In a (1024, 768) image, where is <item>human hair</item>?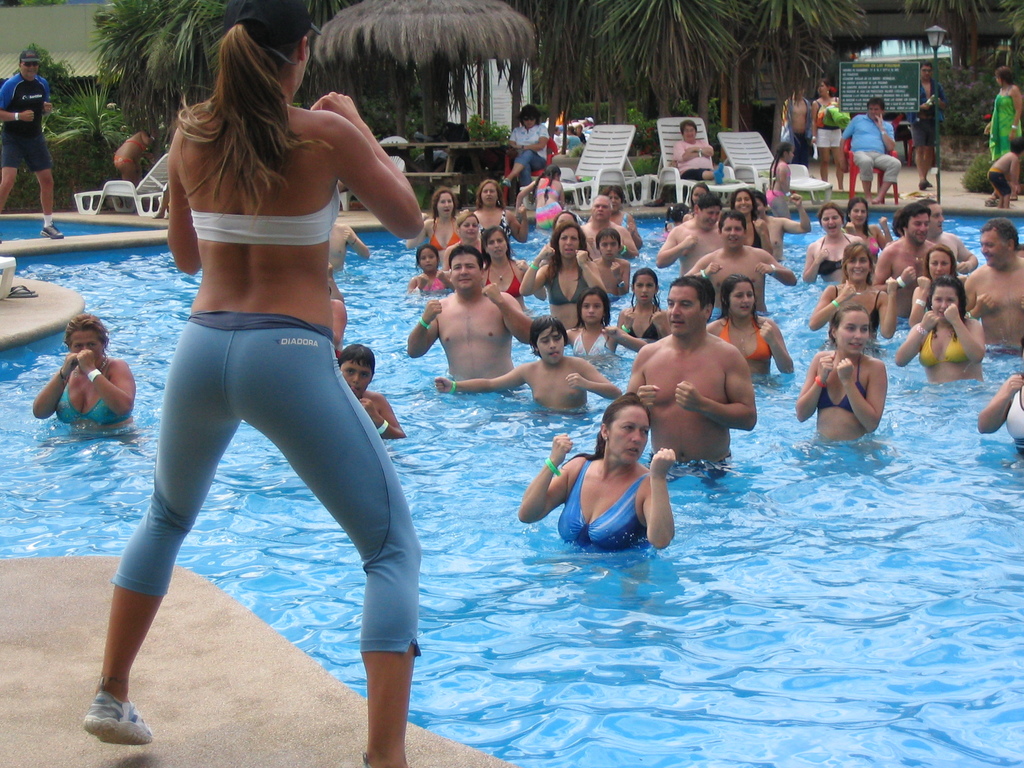
{"left": 849, "top": 196, "right": 870, "bottom": 232}.
